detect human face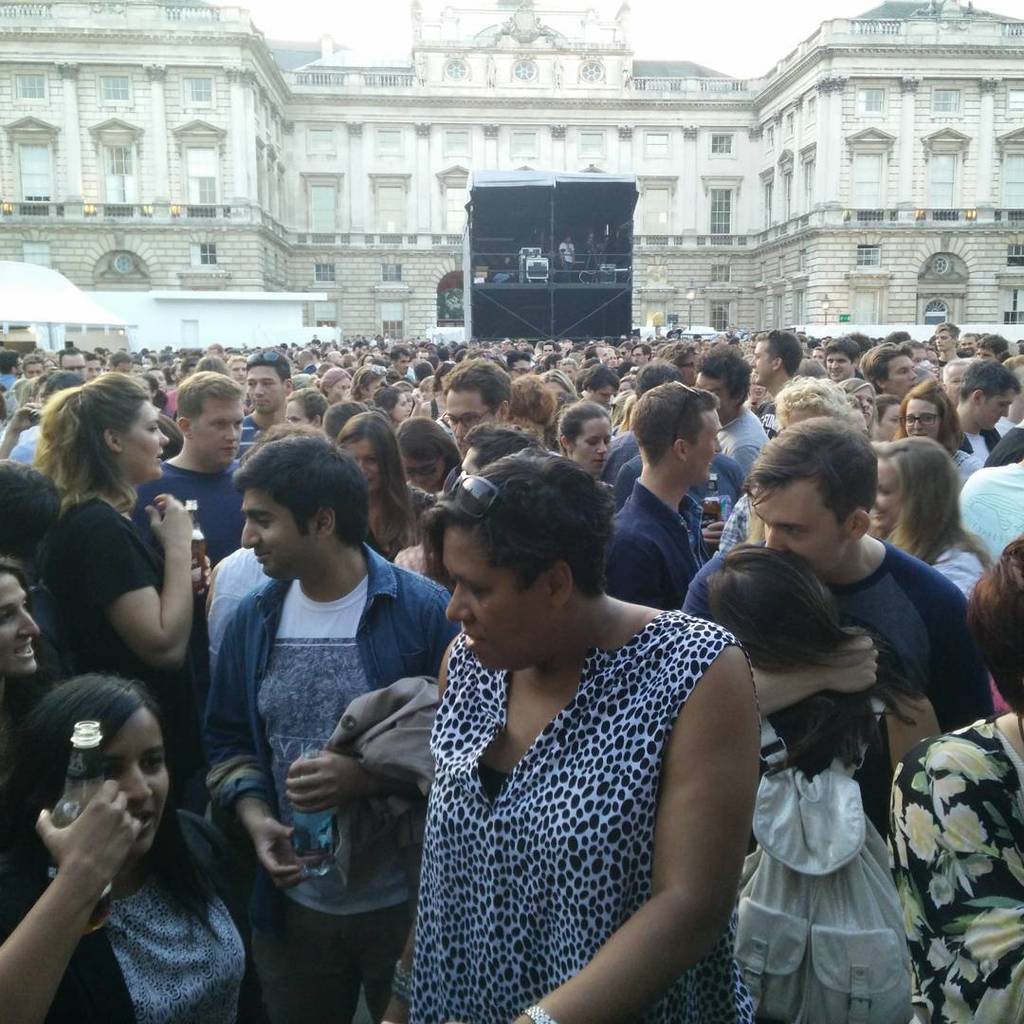
crop(404, 453, 445, 498)
